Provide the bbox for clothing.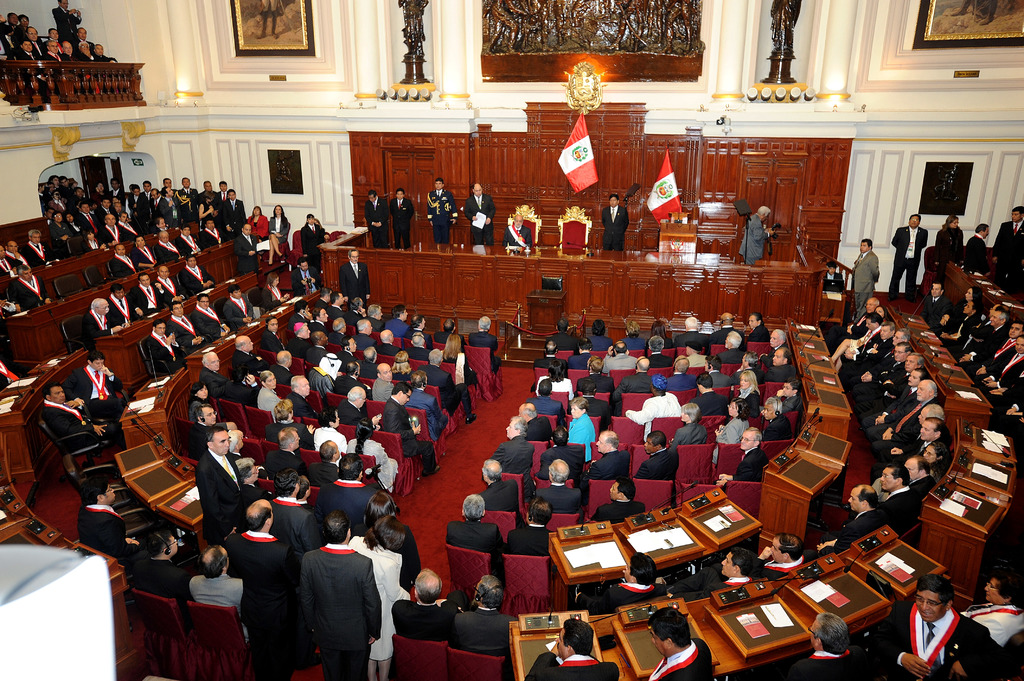
[497, 439, 536, 481].
